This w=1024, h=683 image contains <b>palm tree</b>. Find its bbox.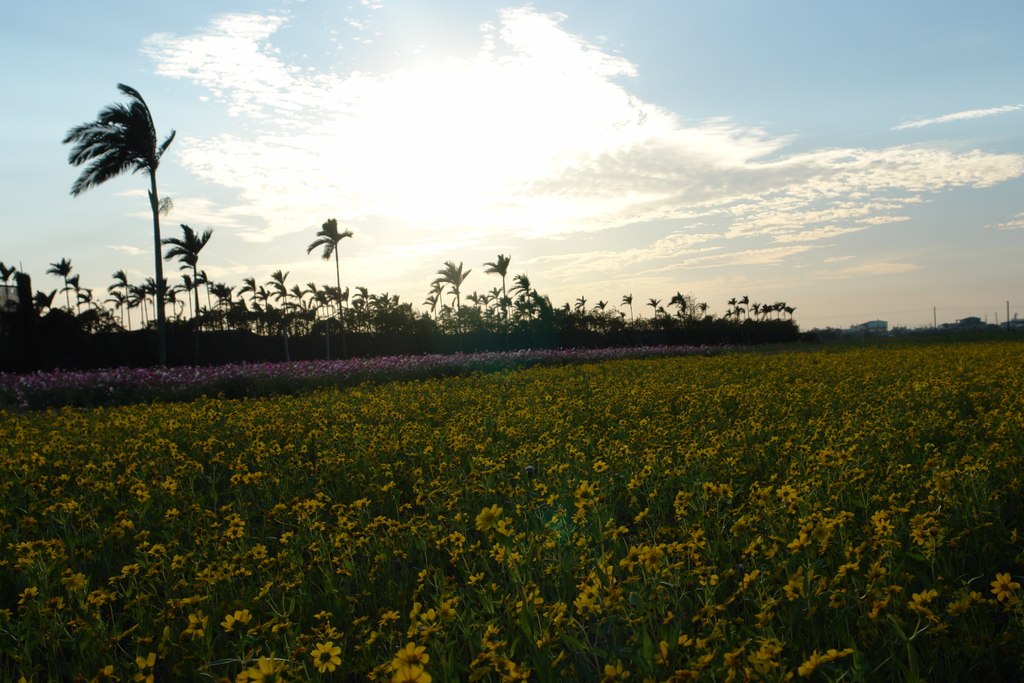
<box>239,274,266,327</box>.
